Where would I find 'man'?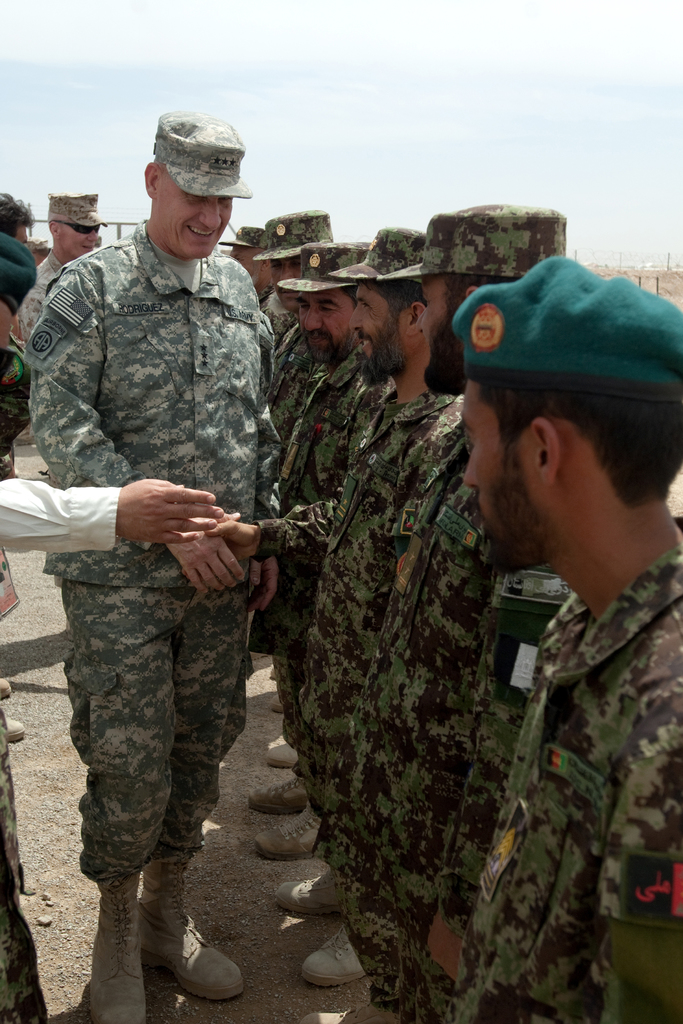
At Rect(22, 106, 276, 1023).
